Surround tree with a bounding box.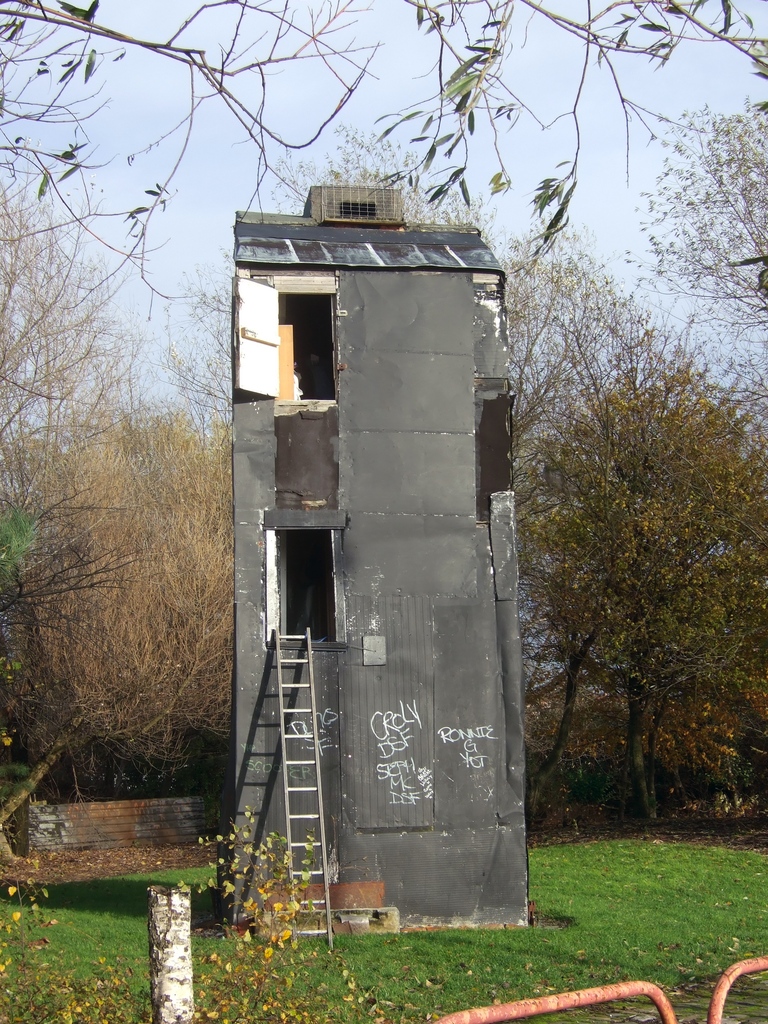
<box>6,395,251,788</box>.
